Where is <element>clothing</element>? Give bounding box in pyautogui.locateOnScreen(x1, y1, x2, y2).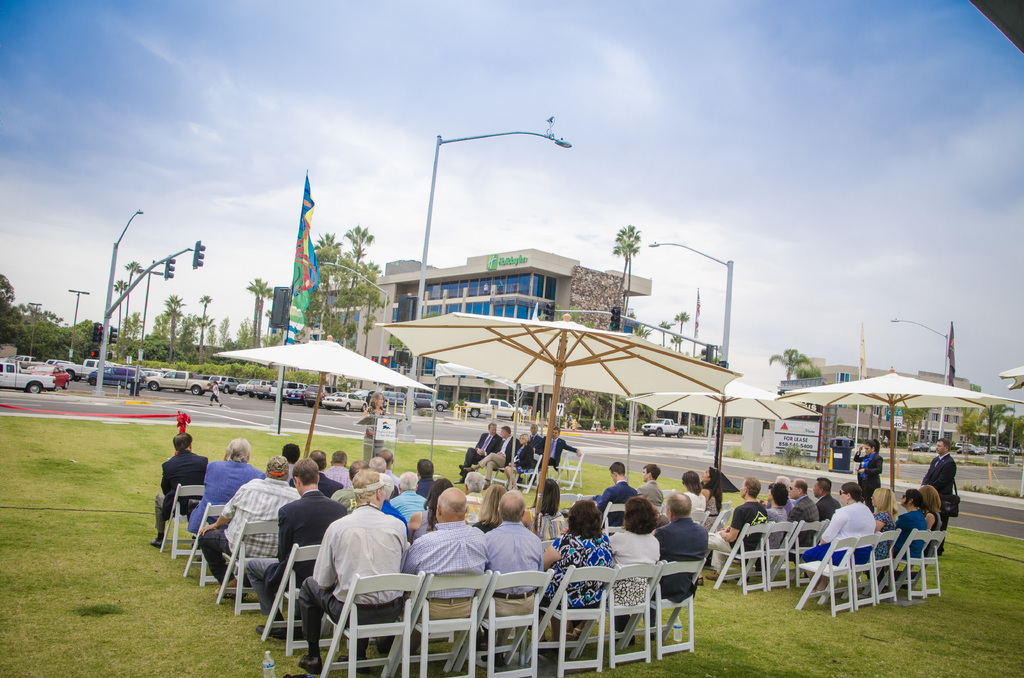
pyautogui.locateOnScreen(461, 430, 501, 478).
